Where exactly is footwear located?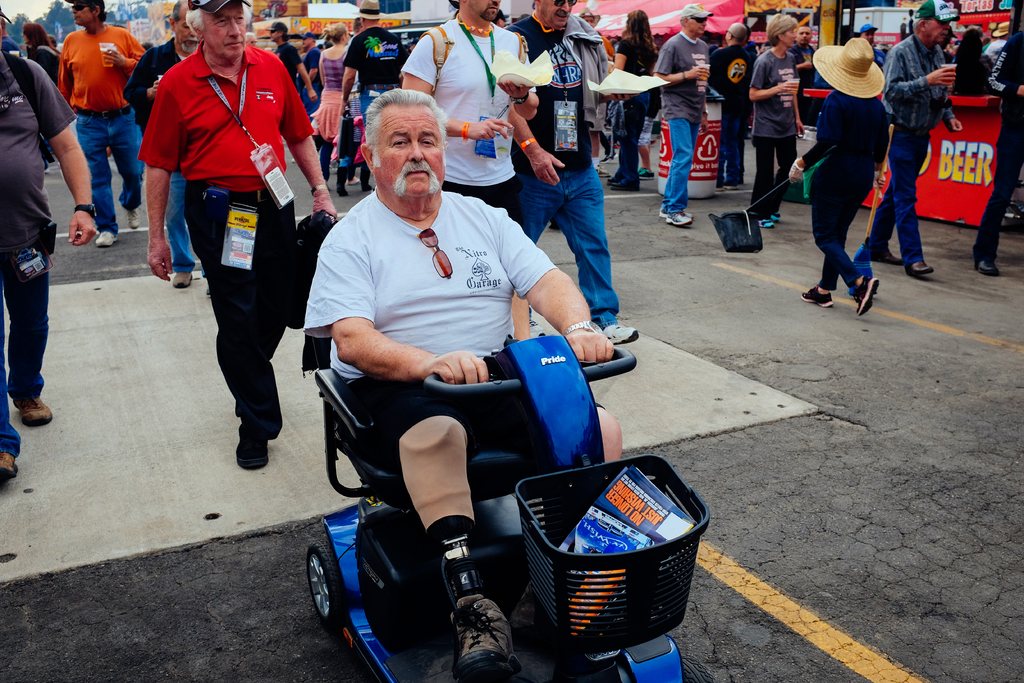
Its bounding box is pyautogui.locateOnScreen(767, 210, 784, 227).
